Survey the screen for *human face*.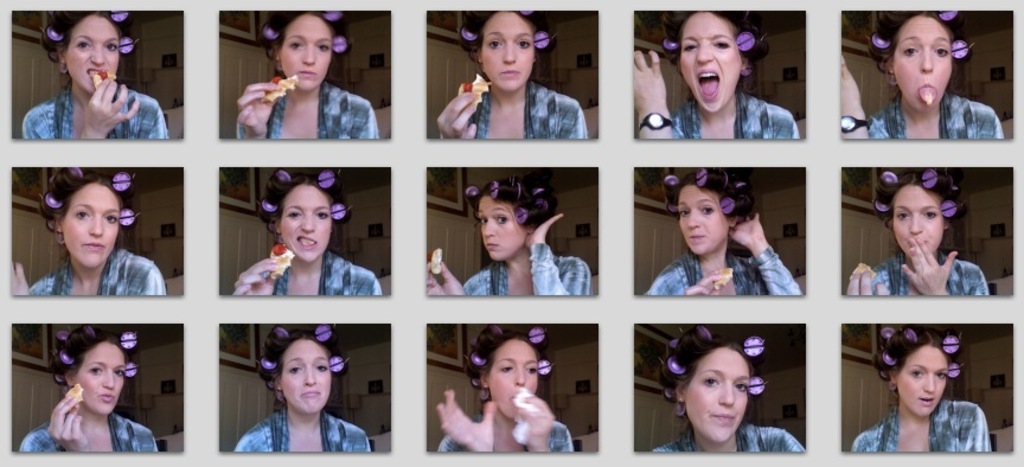
Survey found: pyautogui.locateOnScreen(678, 179, 732, 250).
